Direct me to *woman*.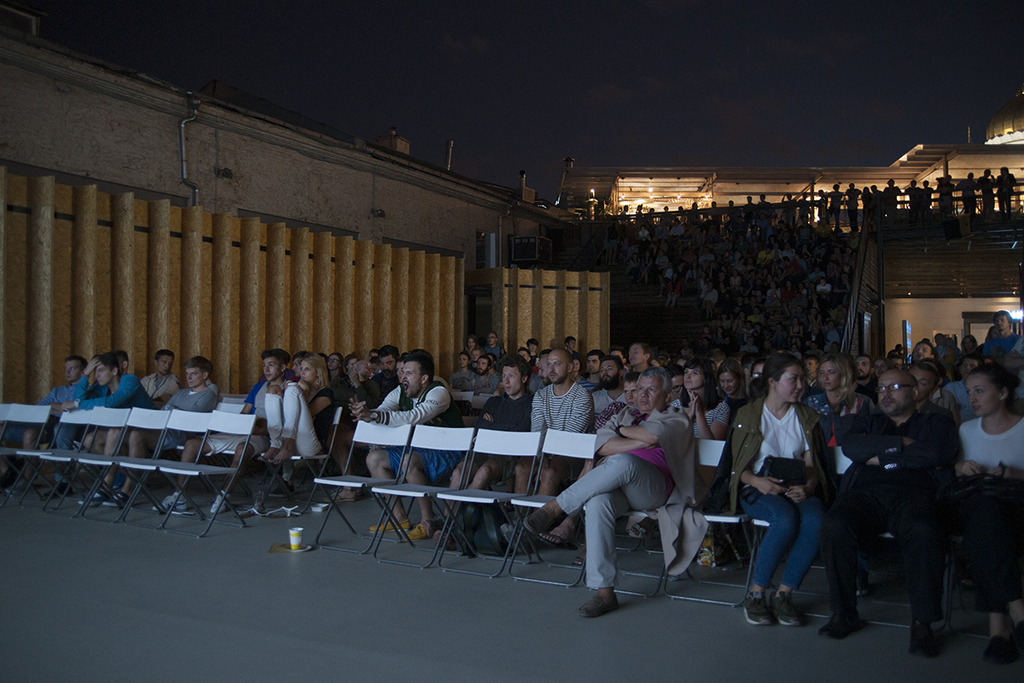
Direction: 809:308:824:324.
